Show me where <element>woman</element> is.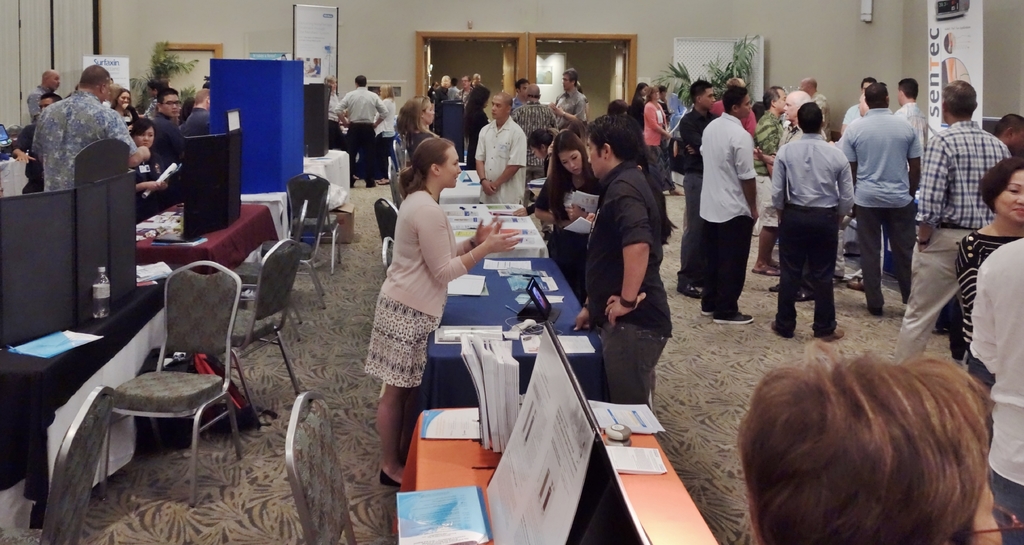
<element>woman</element> is at <box>631,81,647,127</box>.
